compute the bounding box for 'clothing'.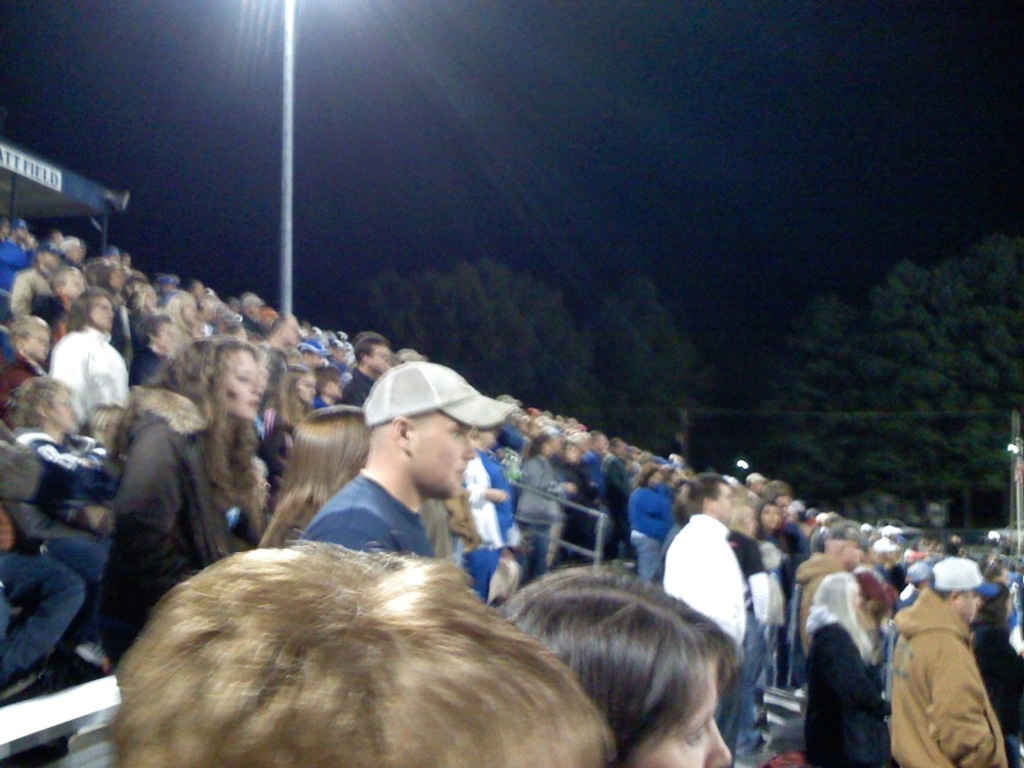
rect(895, 565, 1005, 763).
